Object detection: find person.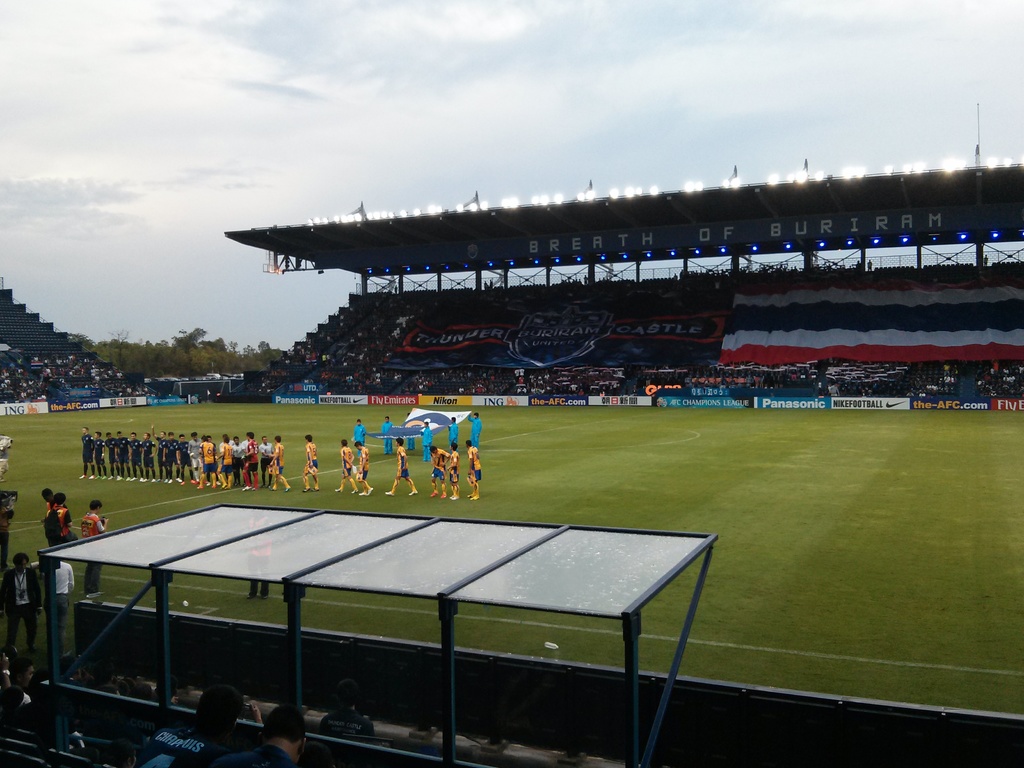
bbox(48, 492, 79, 546).
